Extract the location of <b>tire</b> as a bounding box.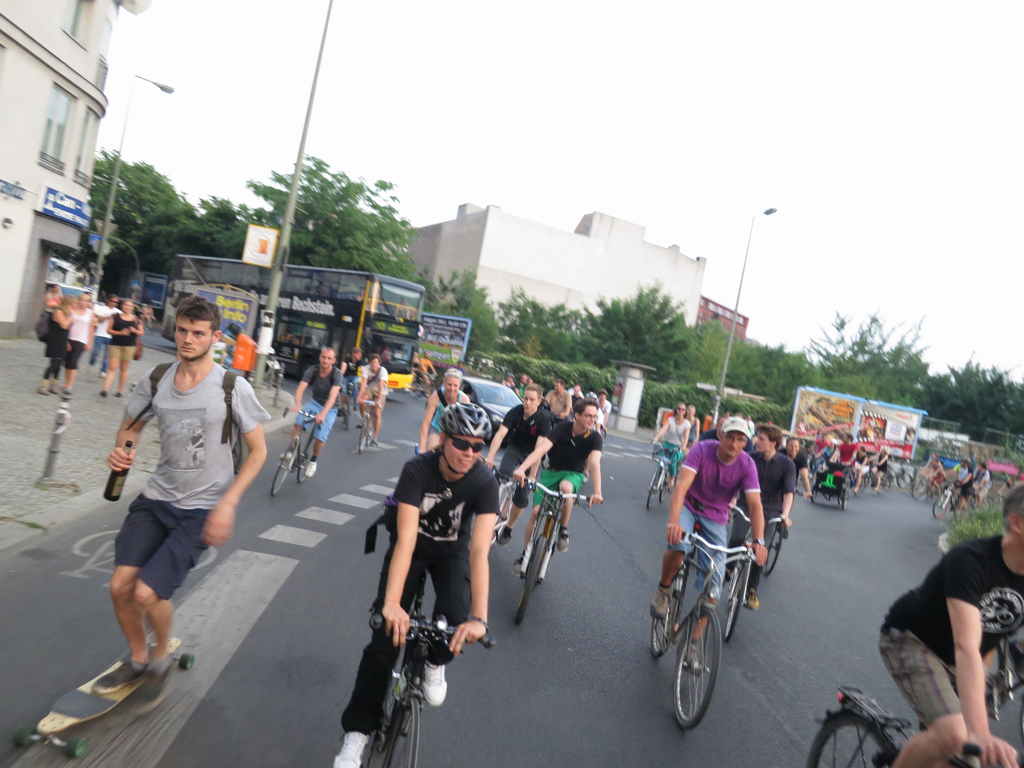
[left=662, top=463, right=680, bottom=491].
